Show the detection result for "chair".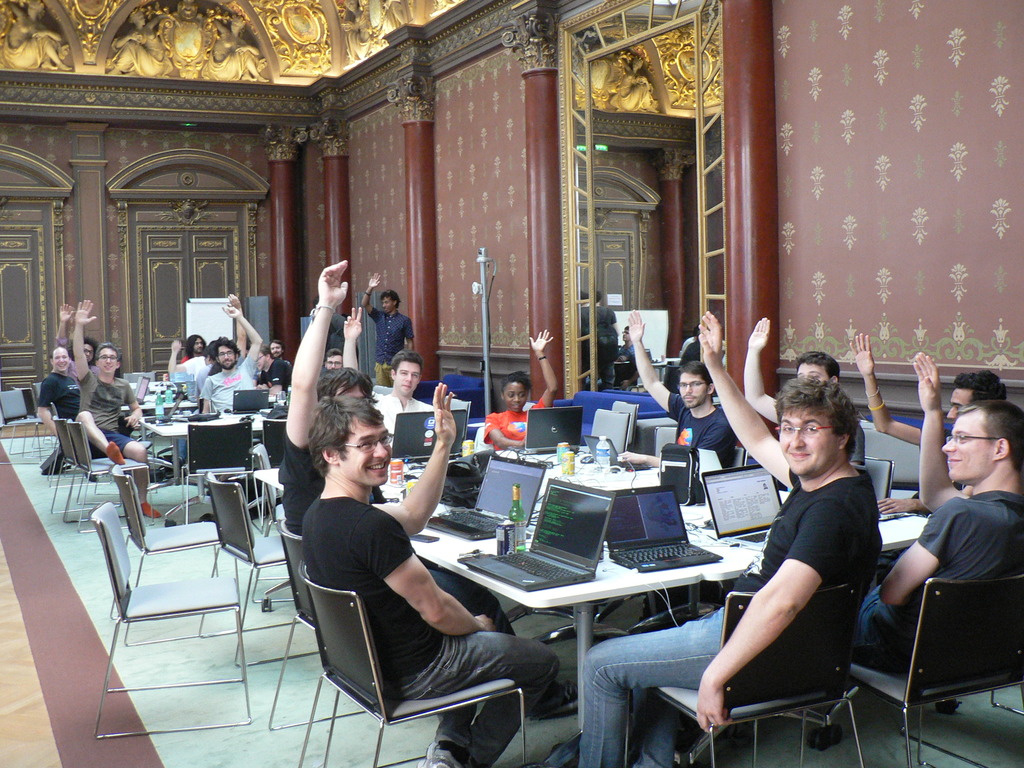
BBox(47, 429, 73, 516).
